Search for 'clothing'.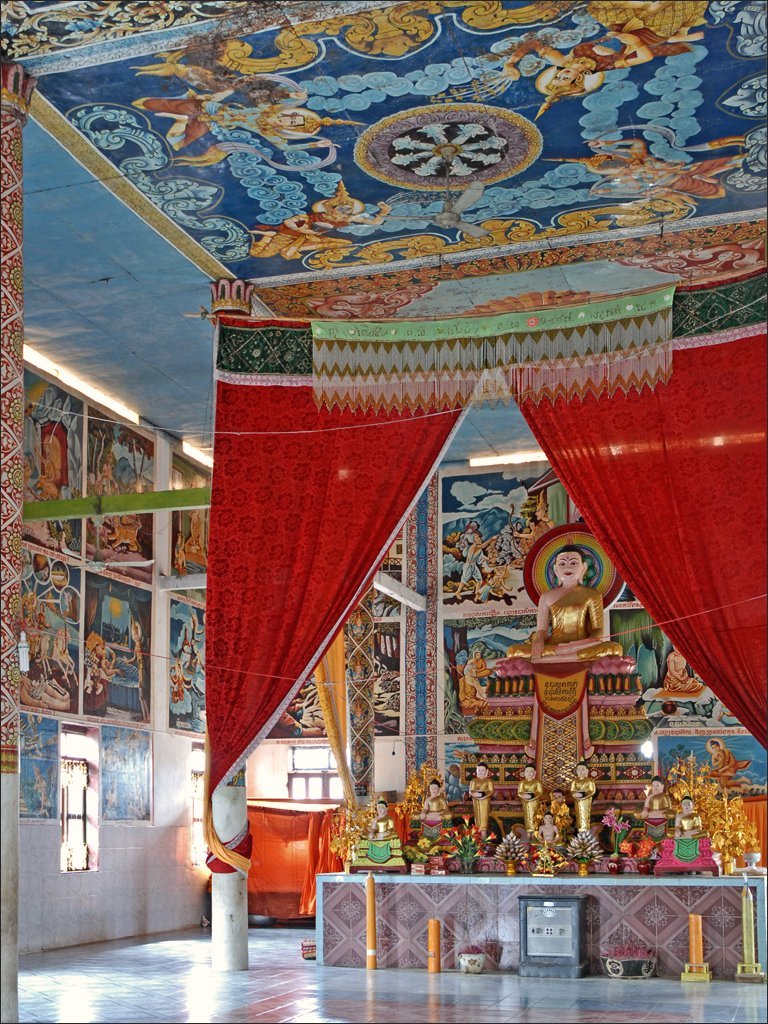
Found at l=416, t=798, r=450, b=819.
